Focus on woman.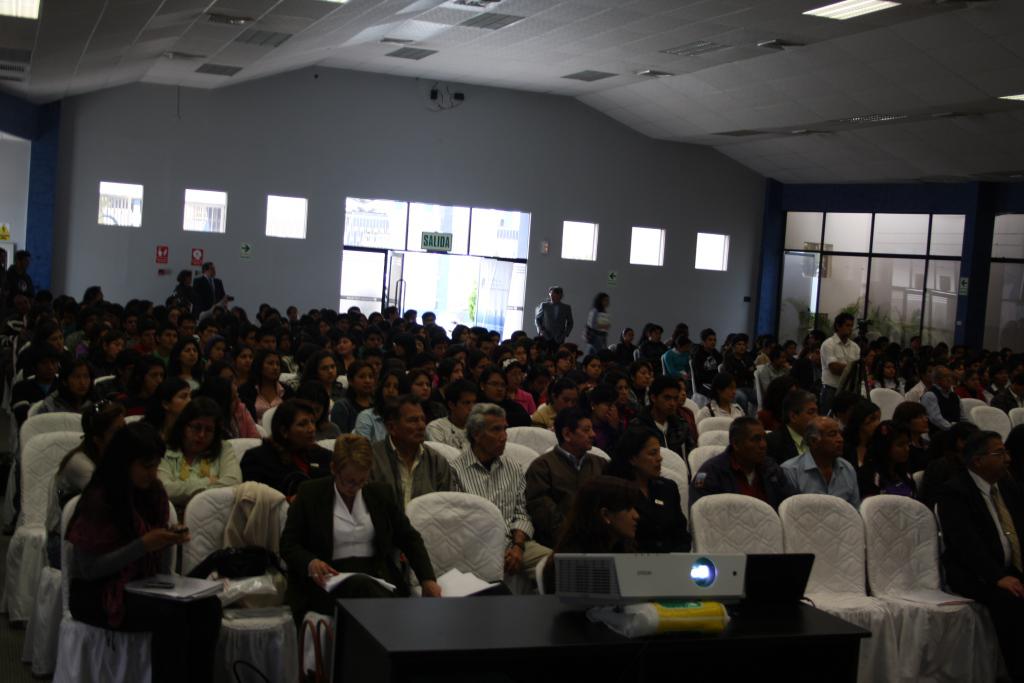
Focused at (531,377,578,431).
